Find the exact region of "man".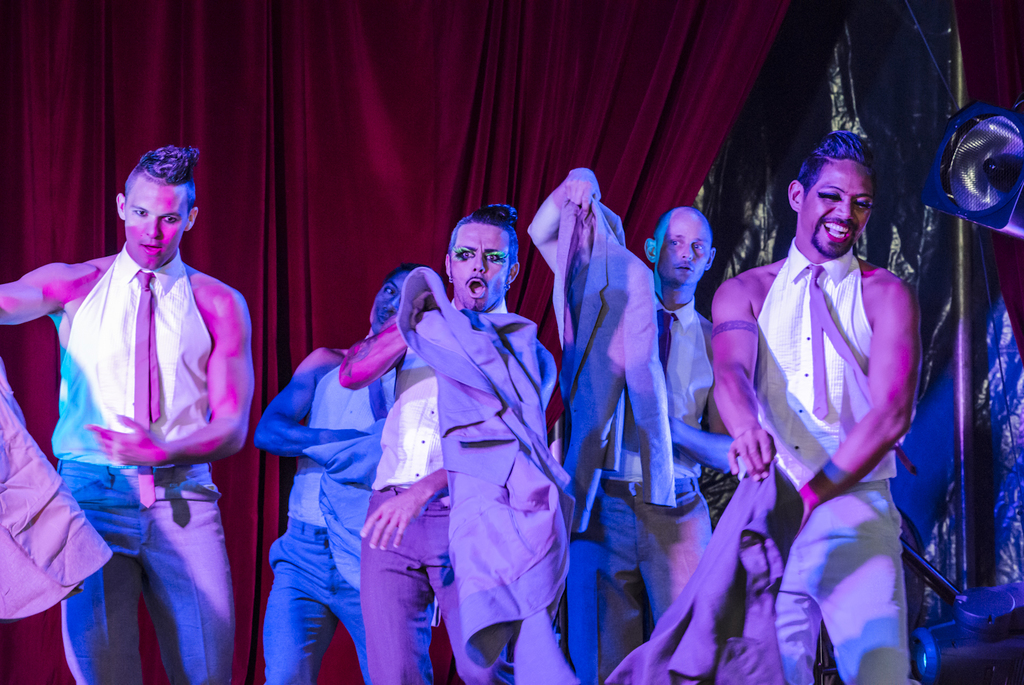
Exact region: bbox(527, 169, 734, 684).
